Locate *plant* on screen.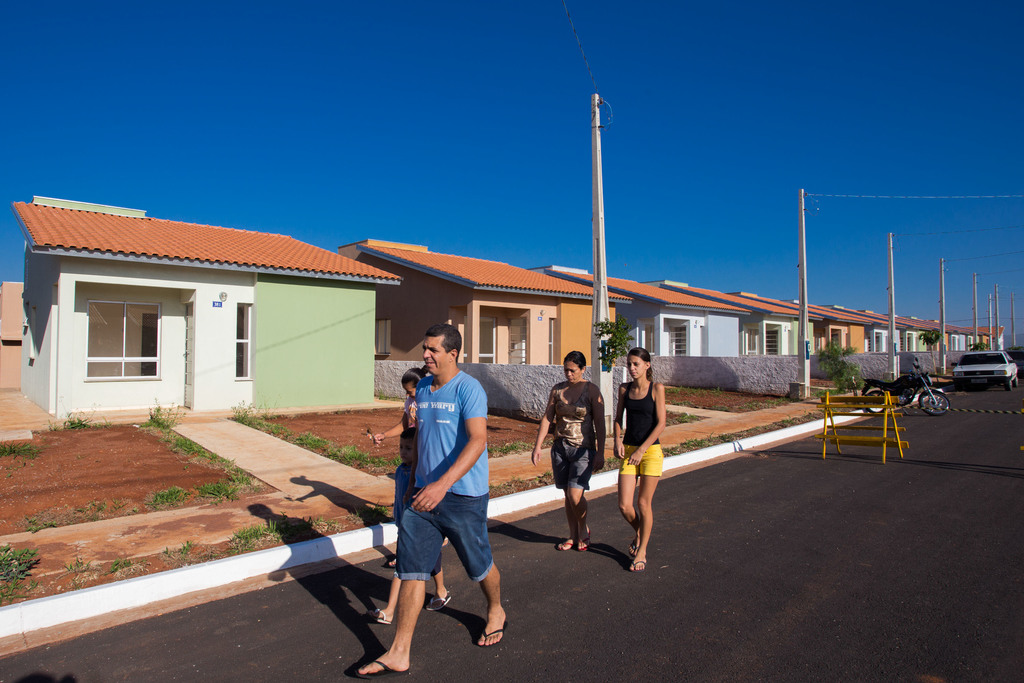
On screen at 104, 554, 145, 575.
